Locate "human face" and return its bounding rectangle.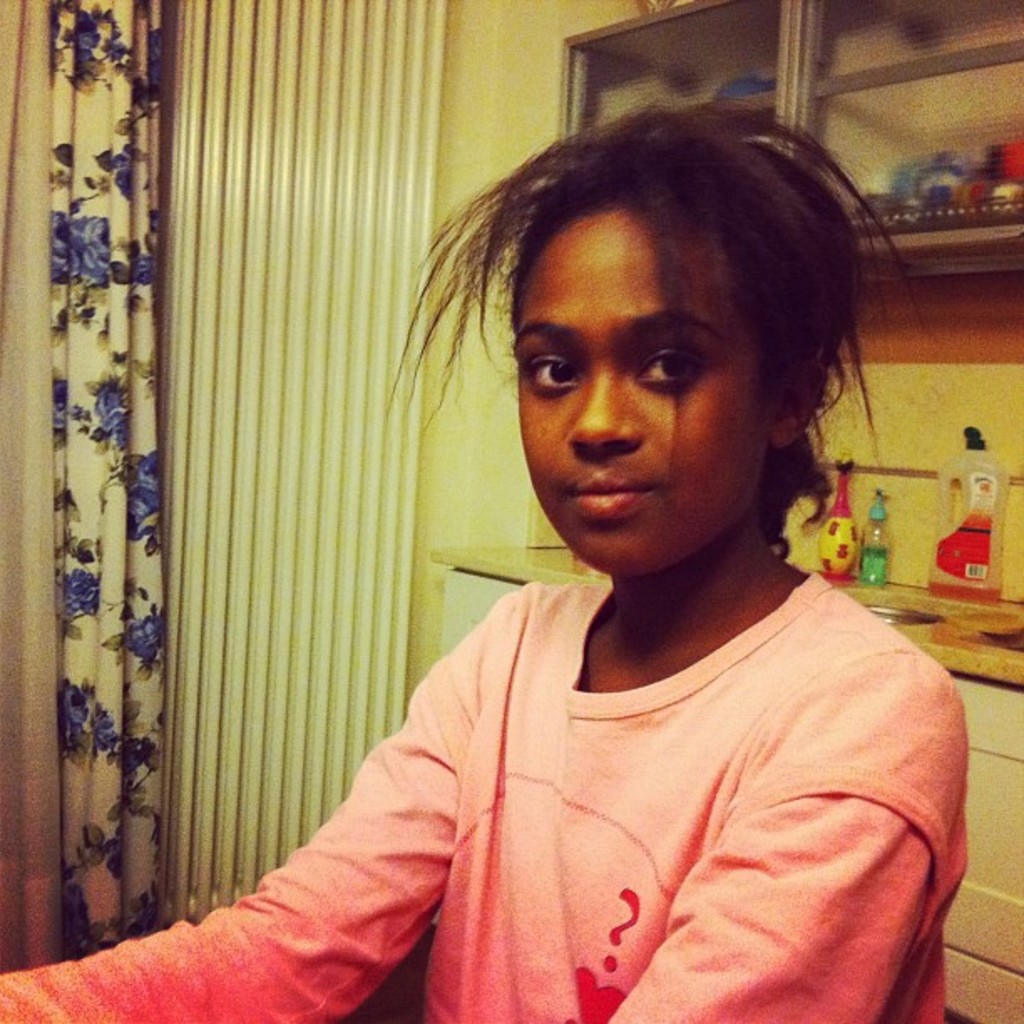
Rect(515, 206, 776, 576).
